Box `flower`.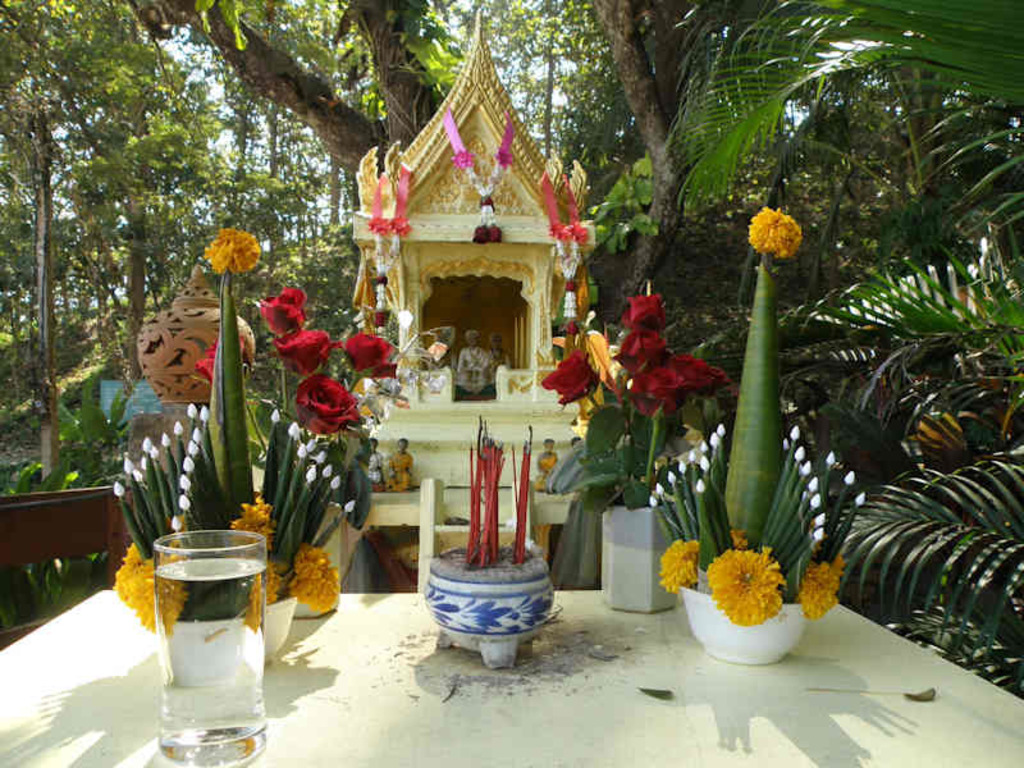
<box>545,347,596,406</box>.
